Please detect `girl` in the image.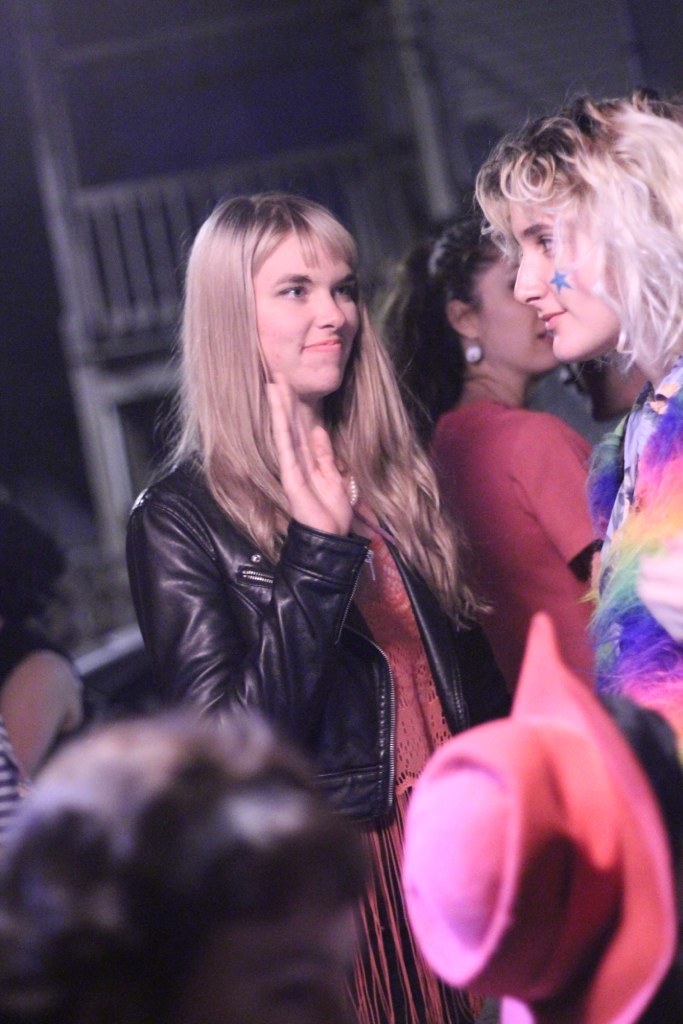
pyautogui.locateOnScreen(0, 688, 356, 1023).
